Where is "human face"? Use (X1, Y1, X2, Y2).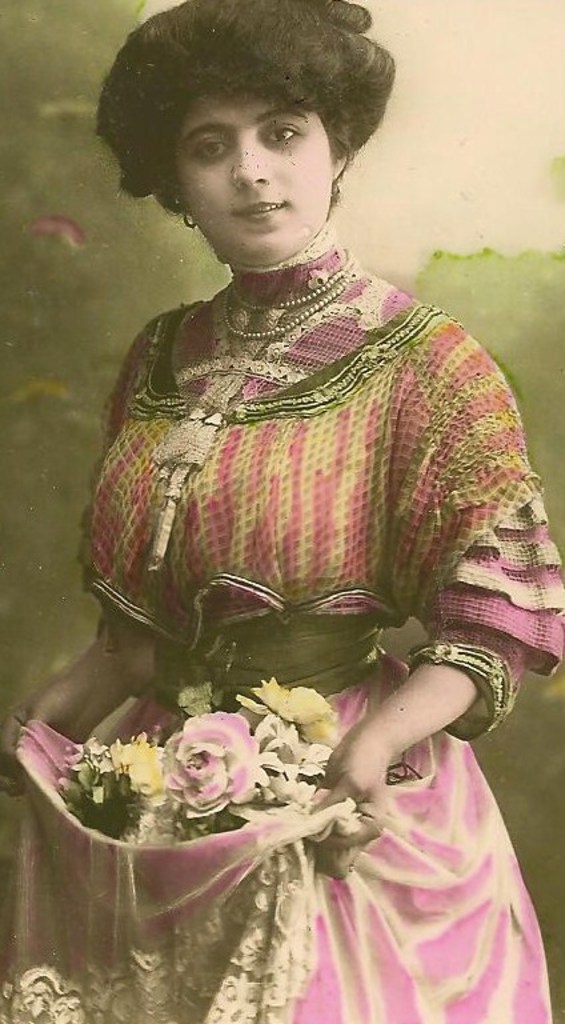
(173, 92, 324, 260).
